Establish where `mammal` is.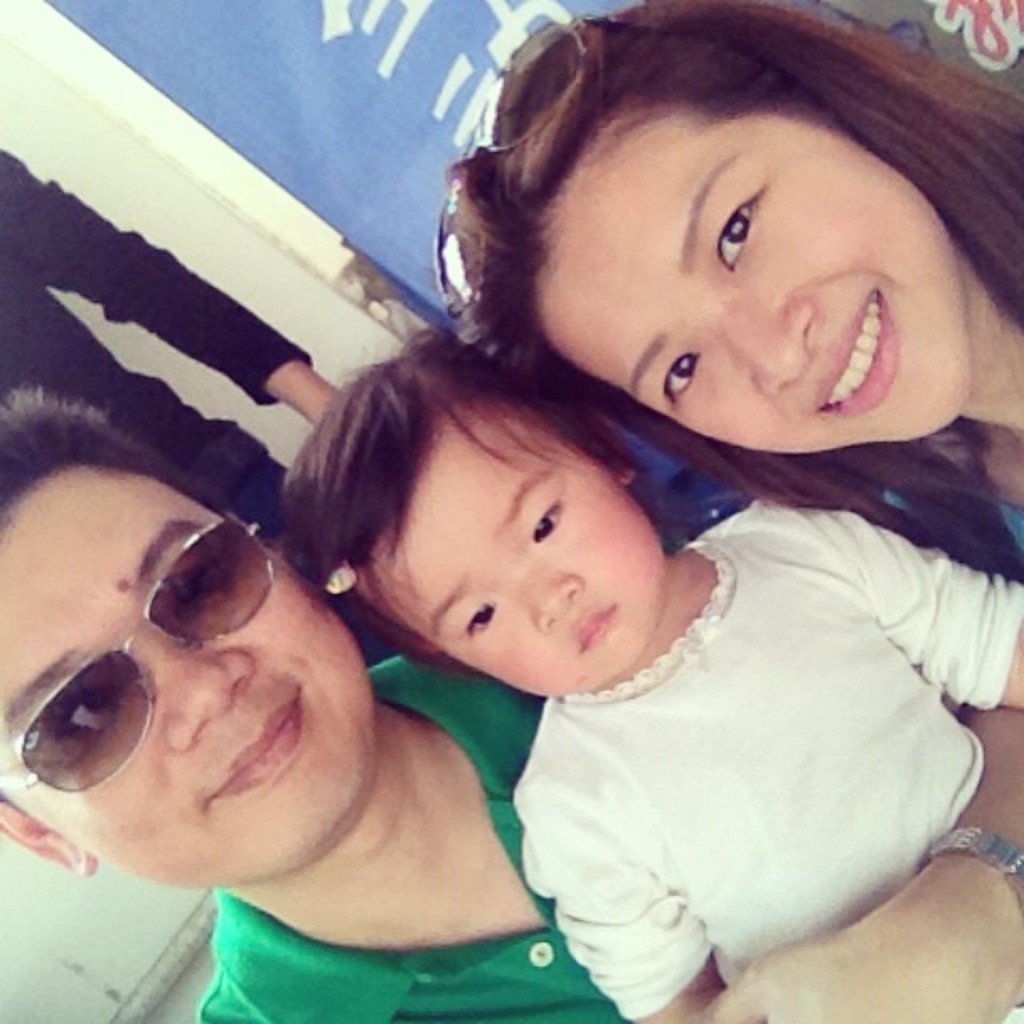
Established at [262, 323, 1022, 1022].
